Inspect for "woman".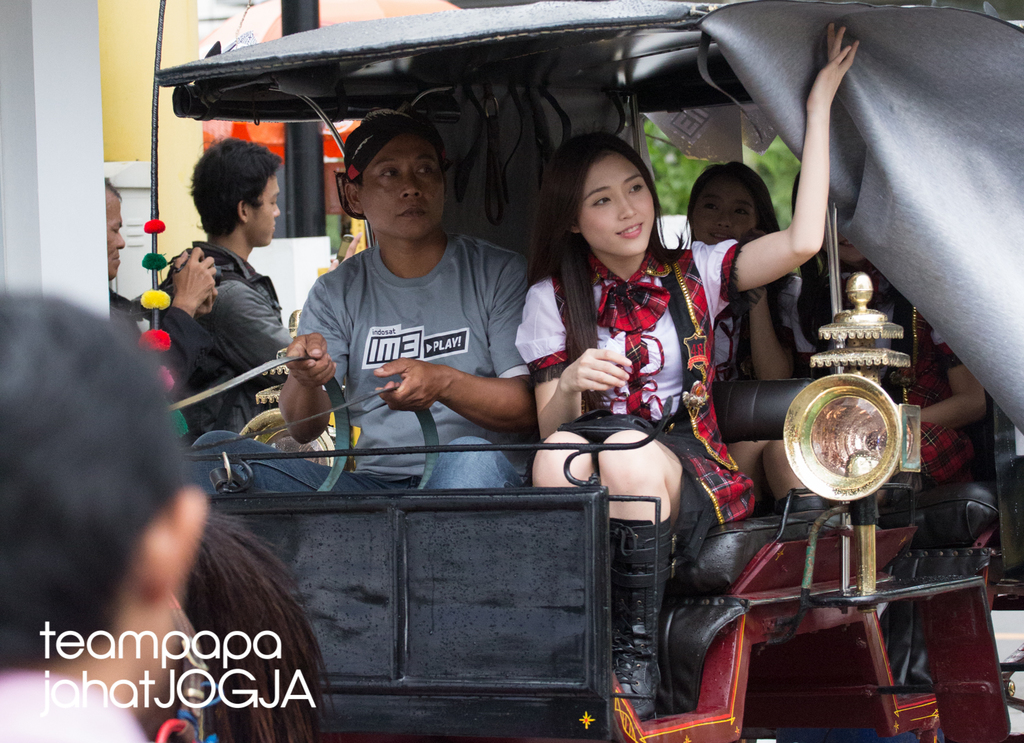
Inspection: Rect(765, 170, 982, 507).
